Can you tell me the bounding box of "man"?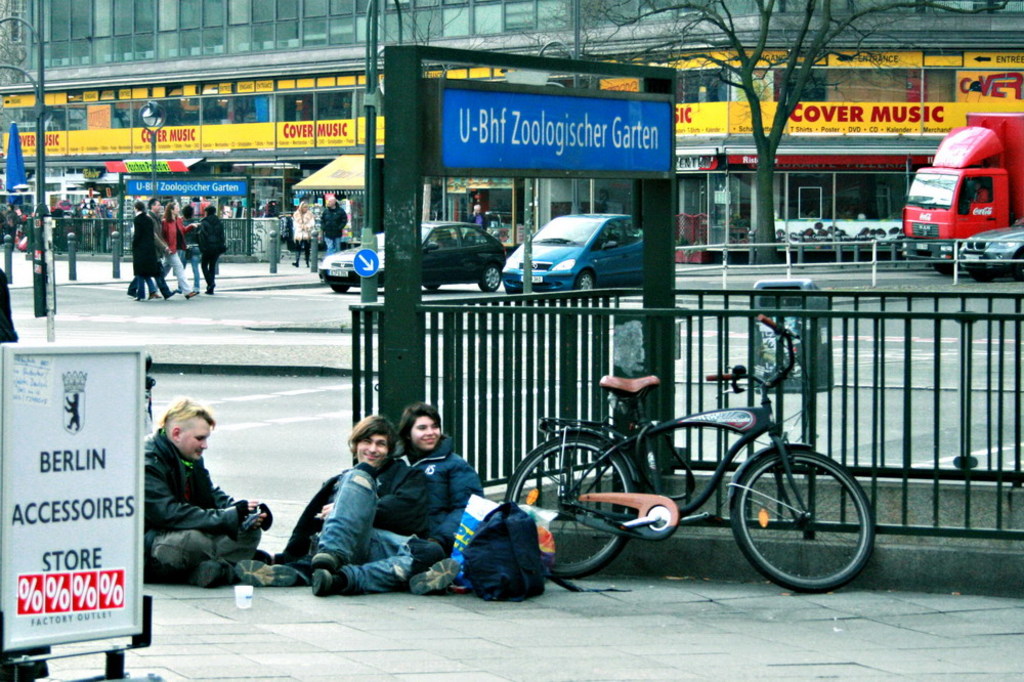
locate(270, 411, 449, 596).
